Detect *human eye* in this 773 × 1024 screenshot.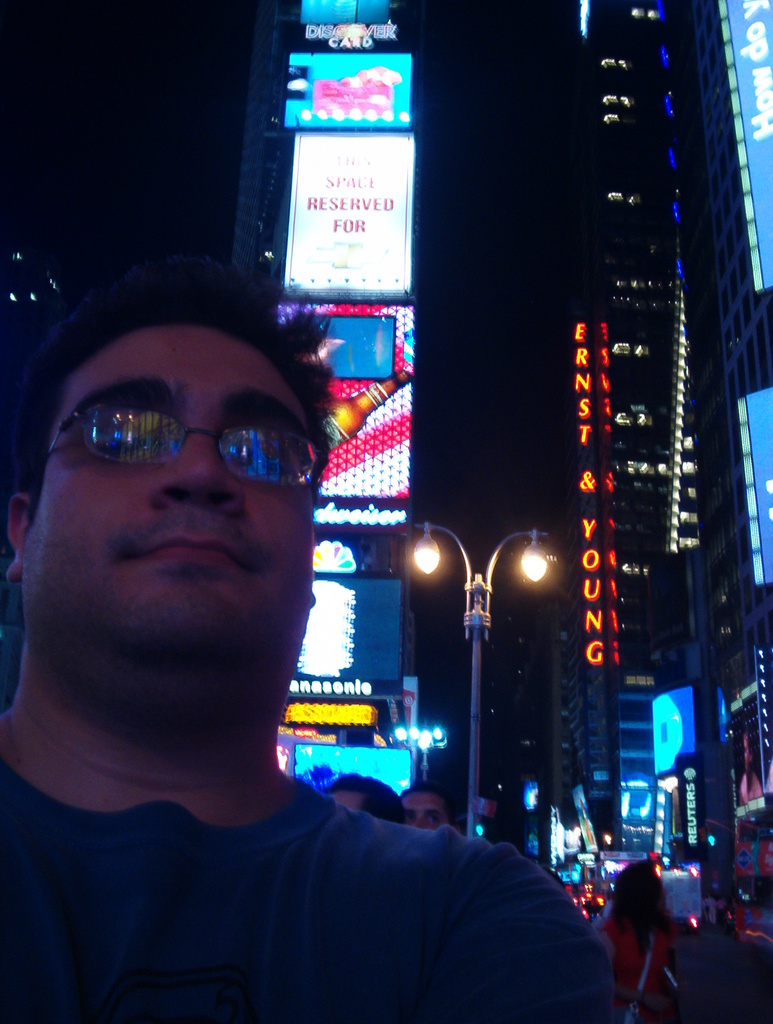
Detection: bbox=[236, 421, 301, 481].
